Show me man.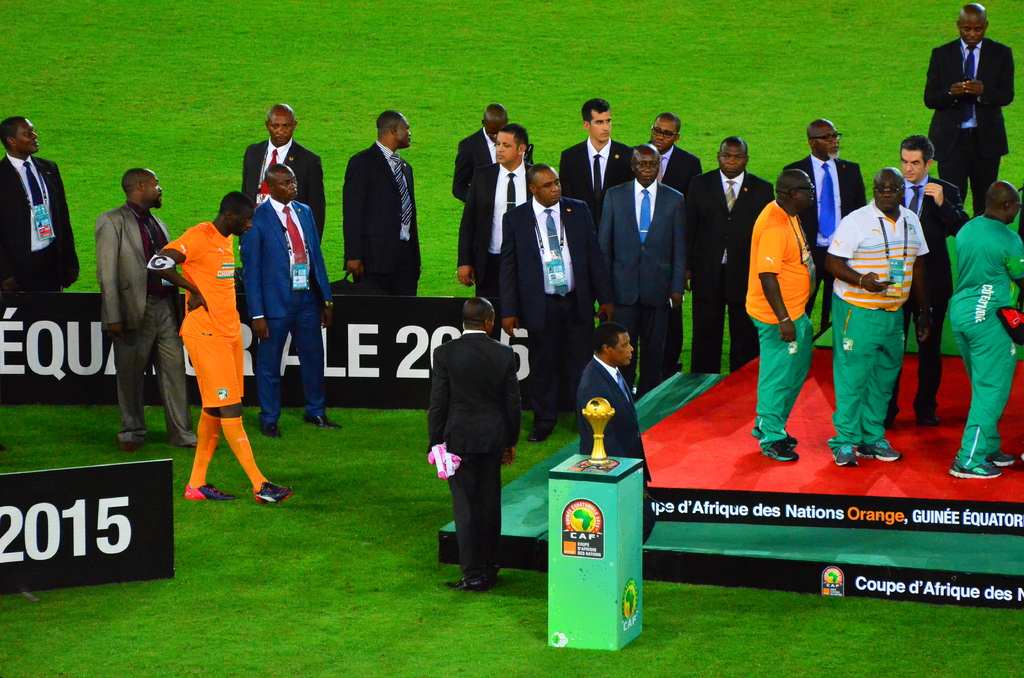
man is here: x1=449 y1=117 x2=538 y2=295.
